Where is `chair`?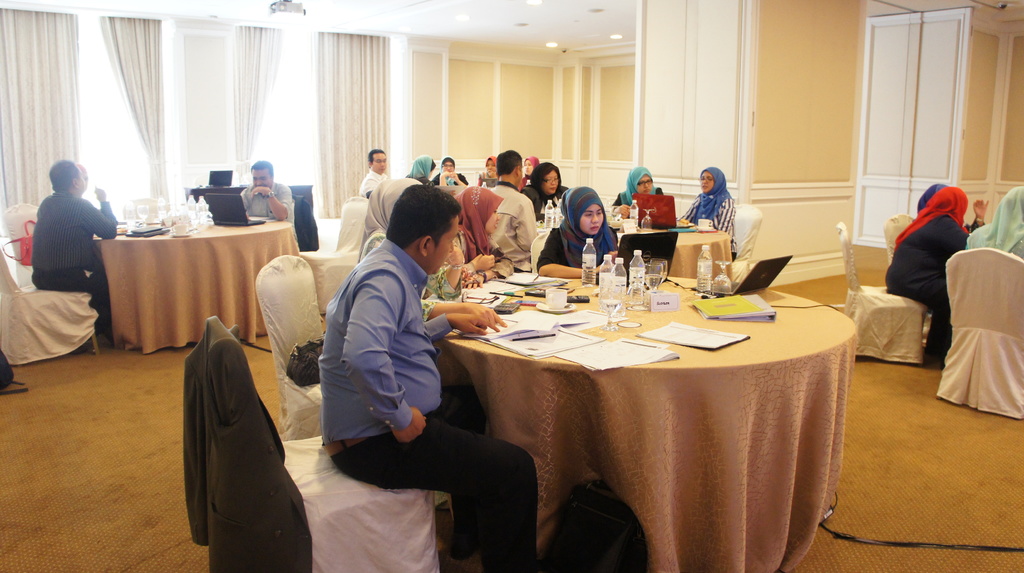
x1=885, y1=206, x2=955, y2=347.
